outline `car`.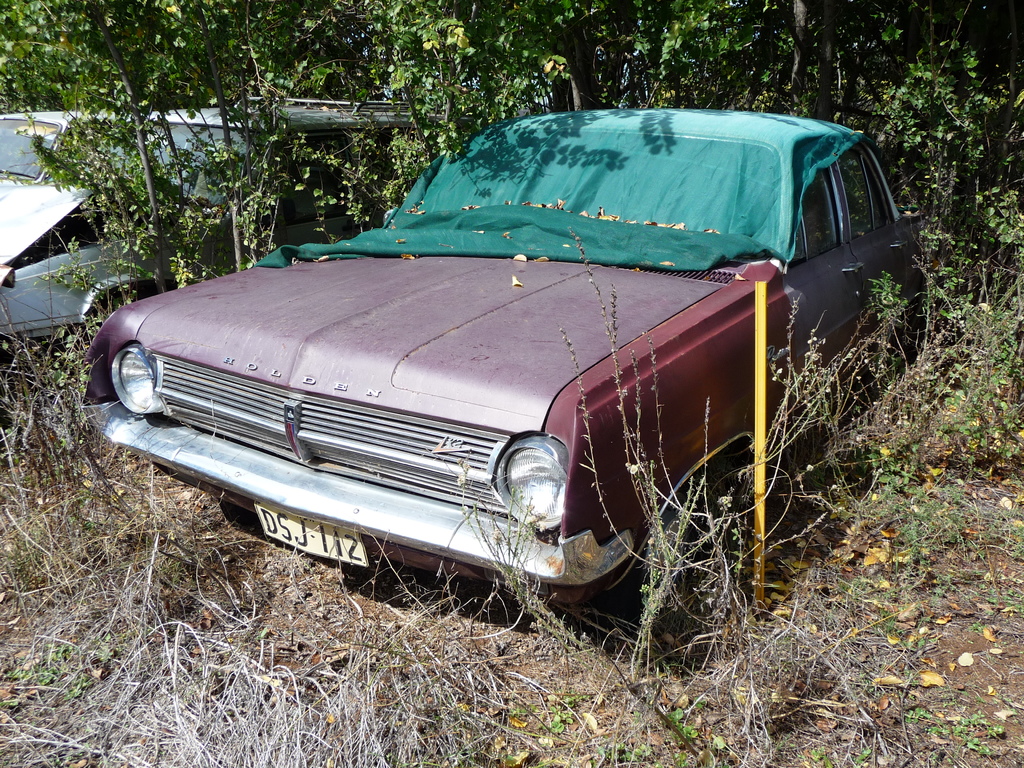
Outline: <region>0, 110, 391, 358</region>.
